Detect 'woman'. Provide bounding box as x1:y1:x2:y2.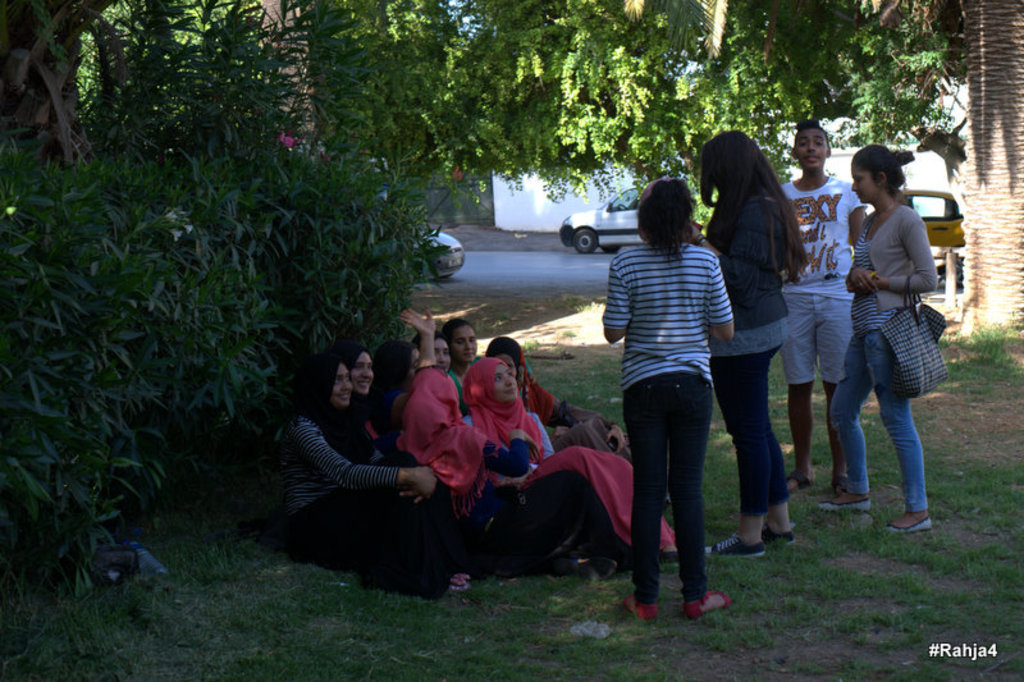
504:339:639:470.
